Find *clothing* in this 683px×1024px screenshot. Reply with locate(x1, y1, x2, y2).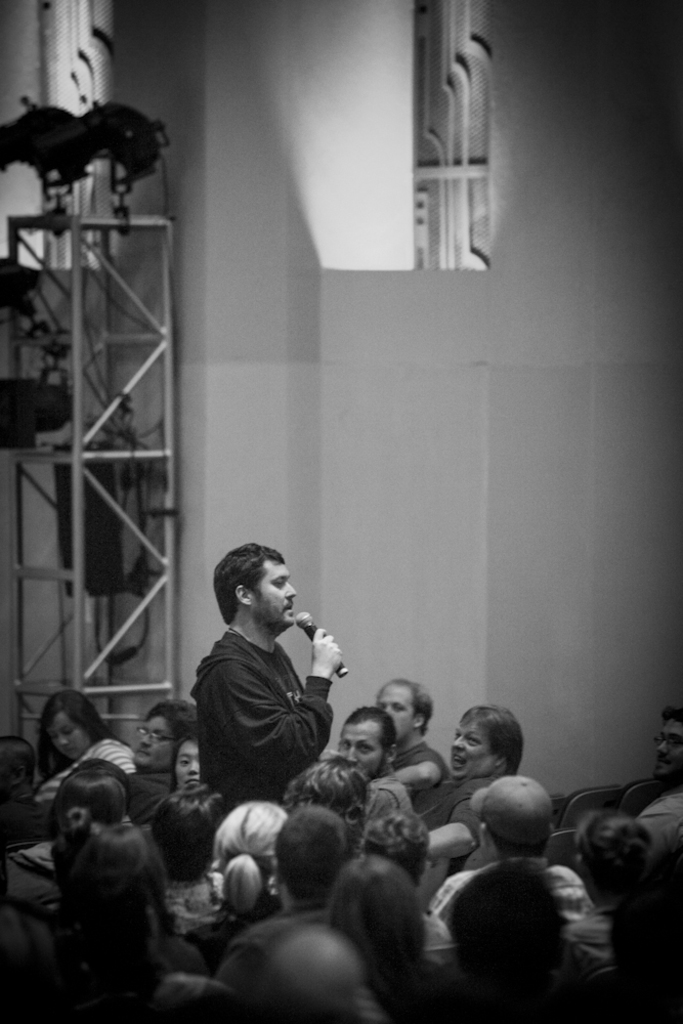
locate(167, 588, 346, 768).
